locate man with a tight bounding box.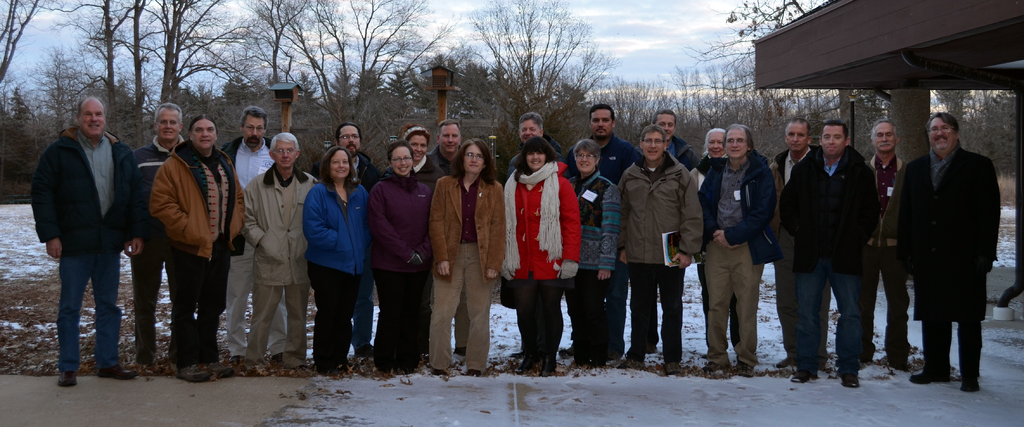
left=770, top=113, right=821, bottom=367.
